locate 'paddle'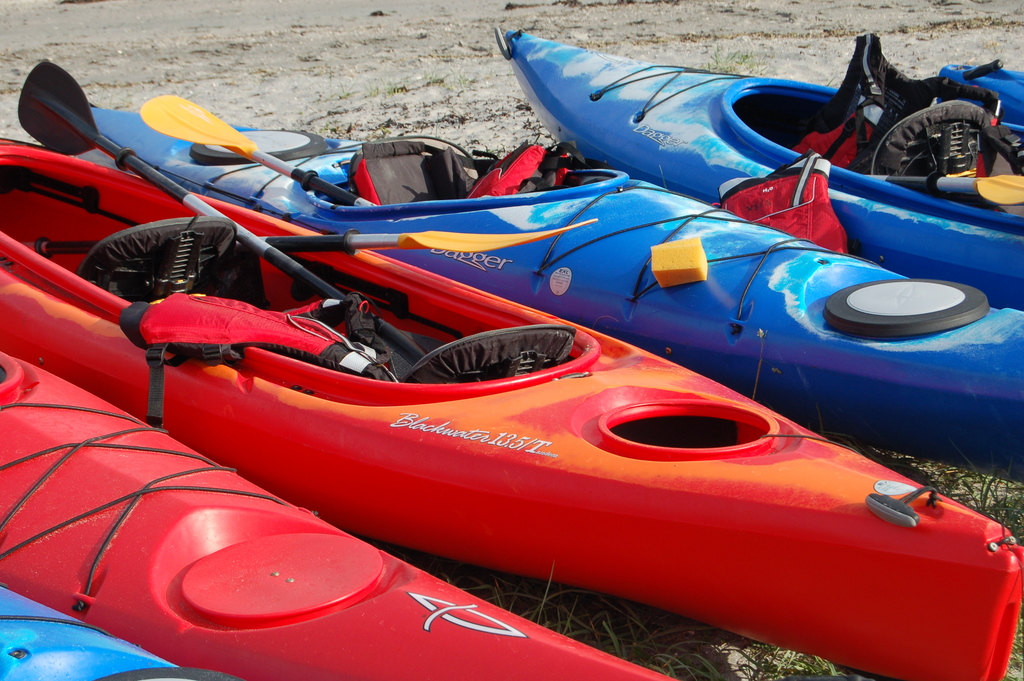
(132, 88, 440, 255)
